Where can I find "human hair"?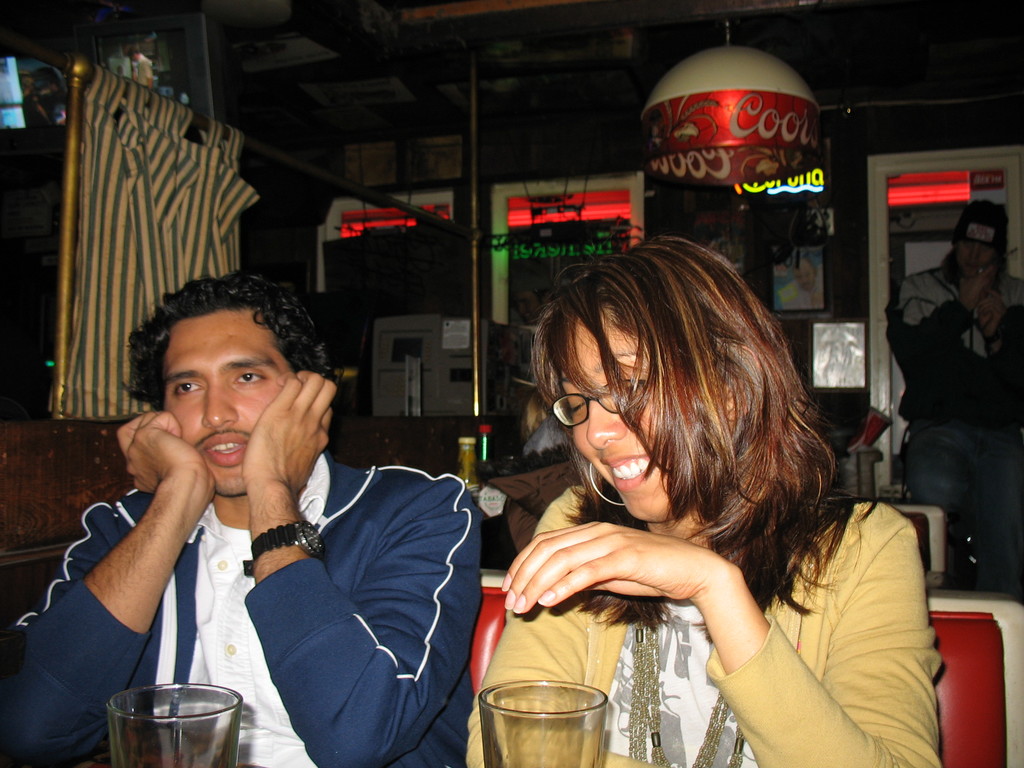
You can find it at rect(127, 269, 337, 410).
